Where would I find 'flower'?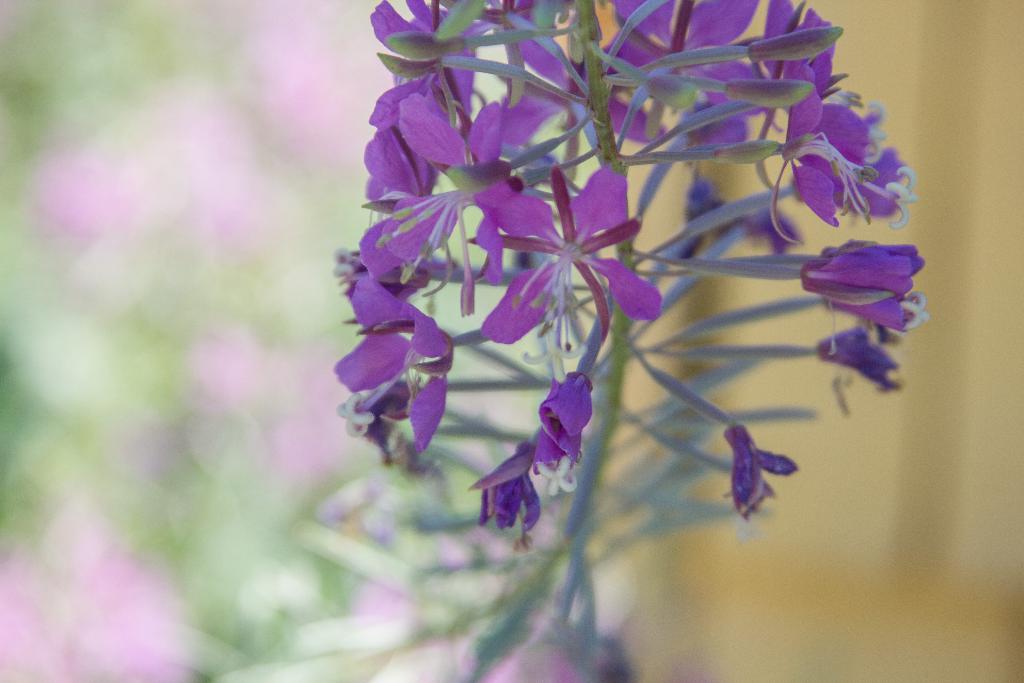
At locate(472, 440, 541, 552).
